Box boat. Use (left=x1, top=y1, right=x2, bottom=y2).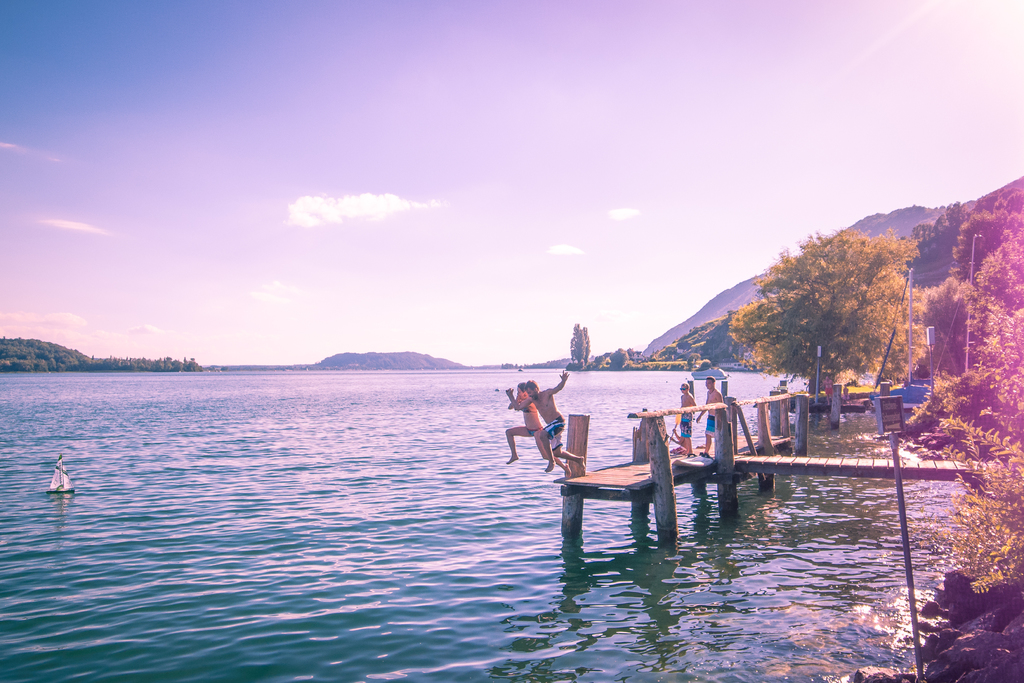
(left=22, top=444, right=88, bottom=522).
